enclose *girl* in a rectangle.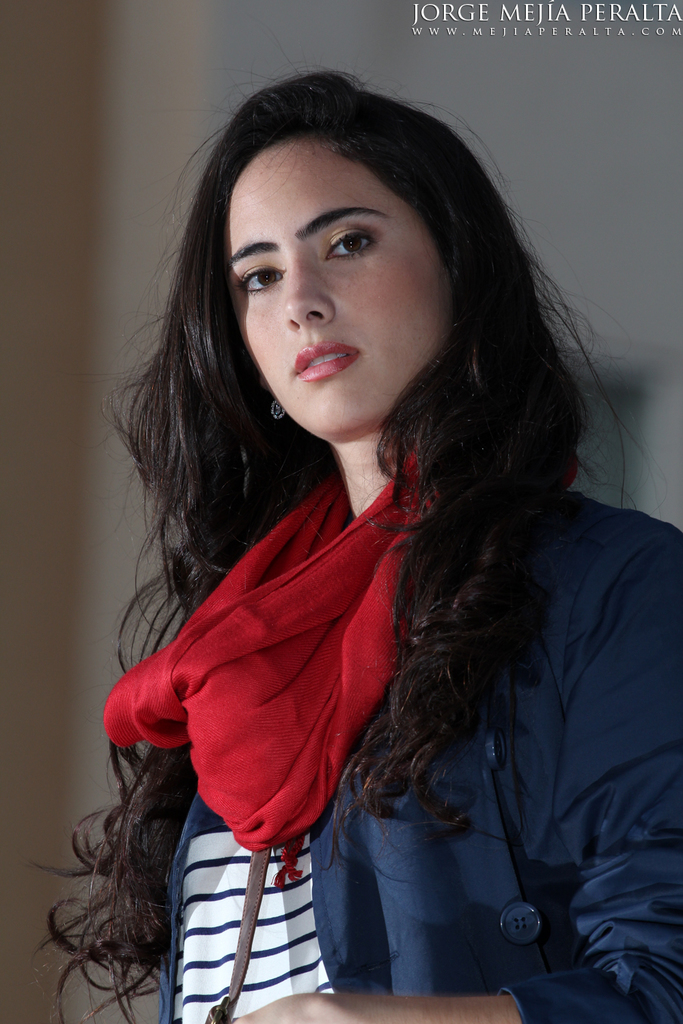
(left=44, top=66, right=682, bottom=1021).
